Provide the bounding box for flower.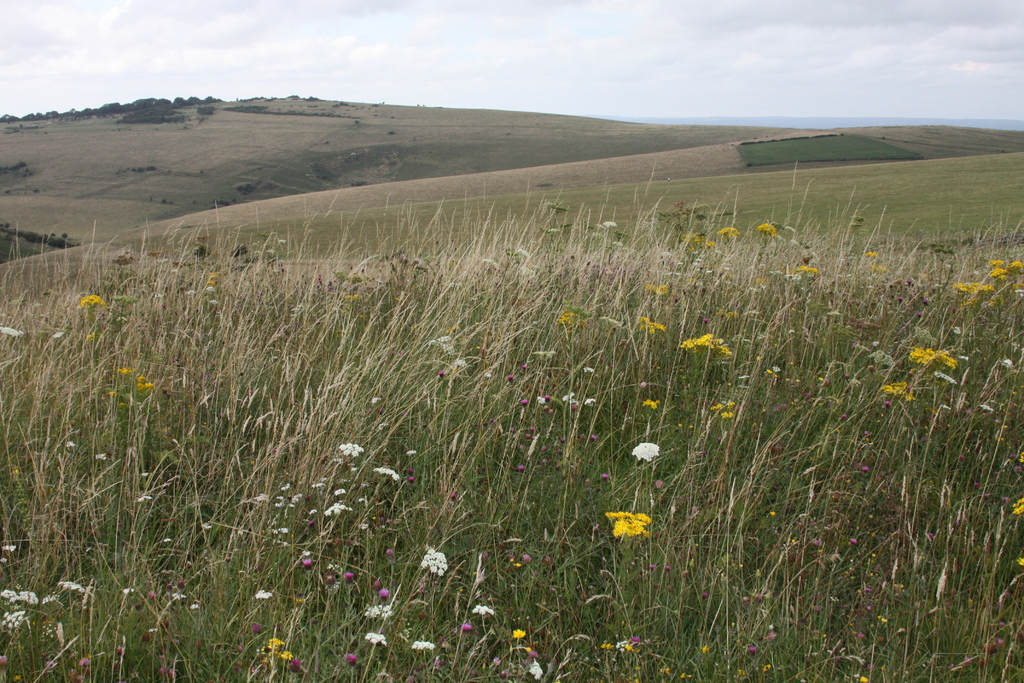
x1=530, y1=661, x2=541, y2=682.
